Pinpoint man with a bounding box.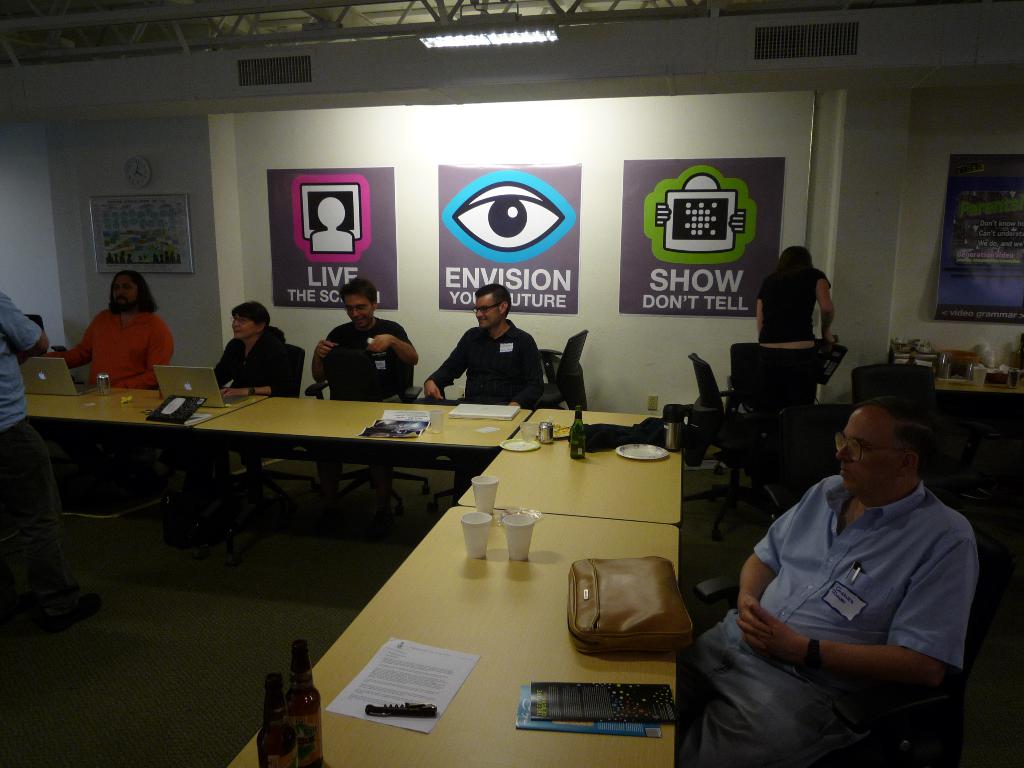
l=428, t=283, r=545, b=408.
